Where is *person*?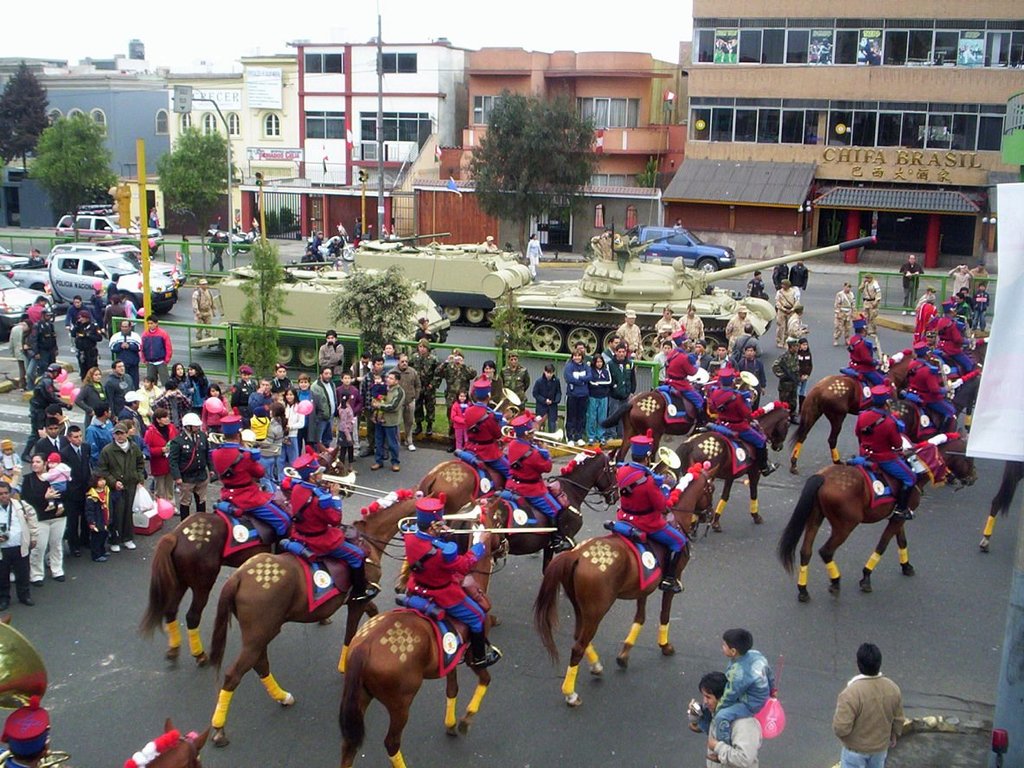
bbox(190, 277, 217, 341).
